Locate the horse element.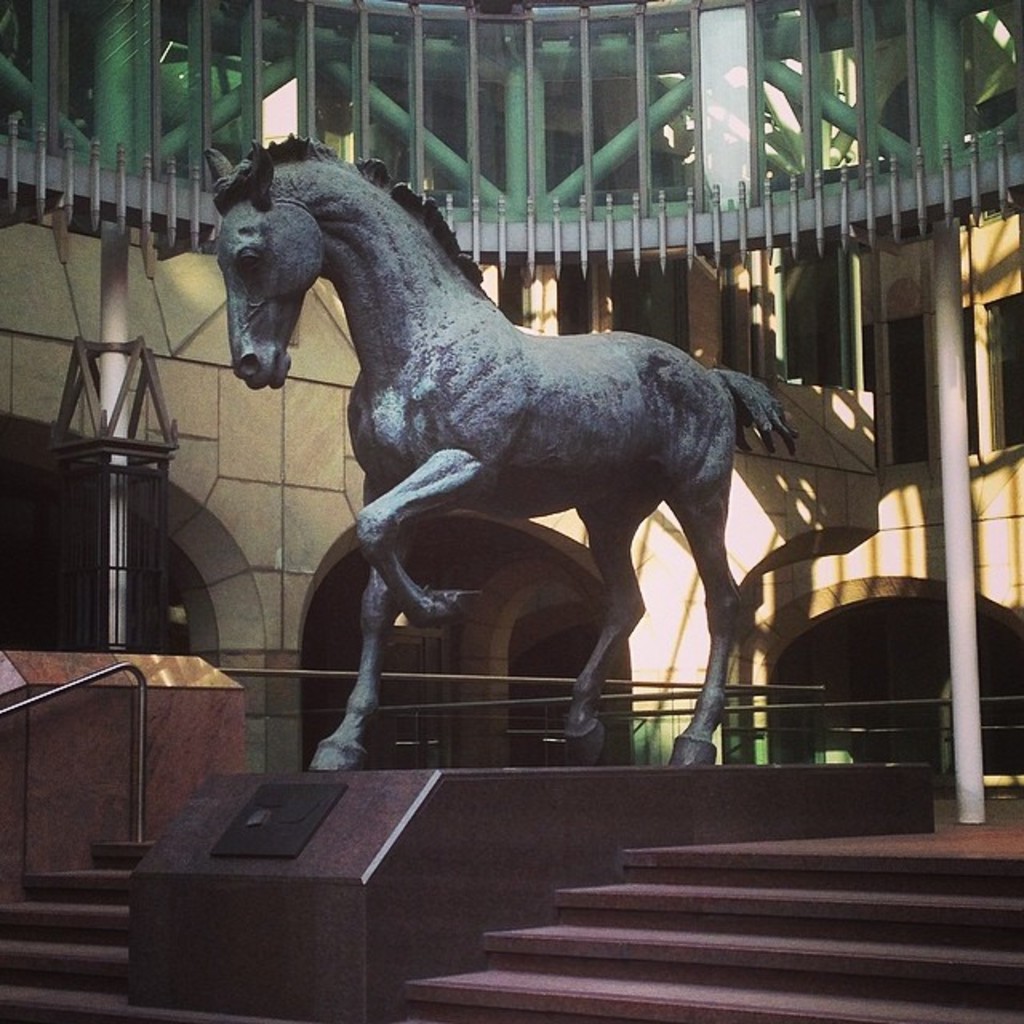
Element bbox: [x1=198, y1=131, x2=797, y2=778].
